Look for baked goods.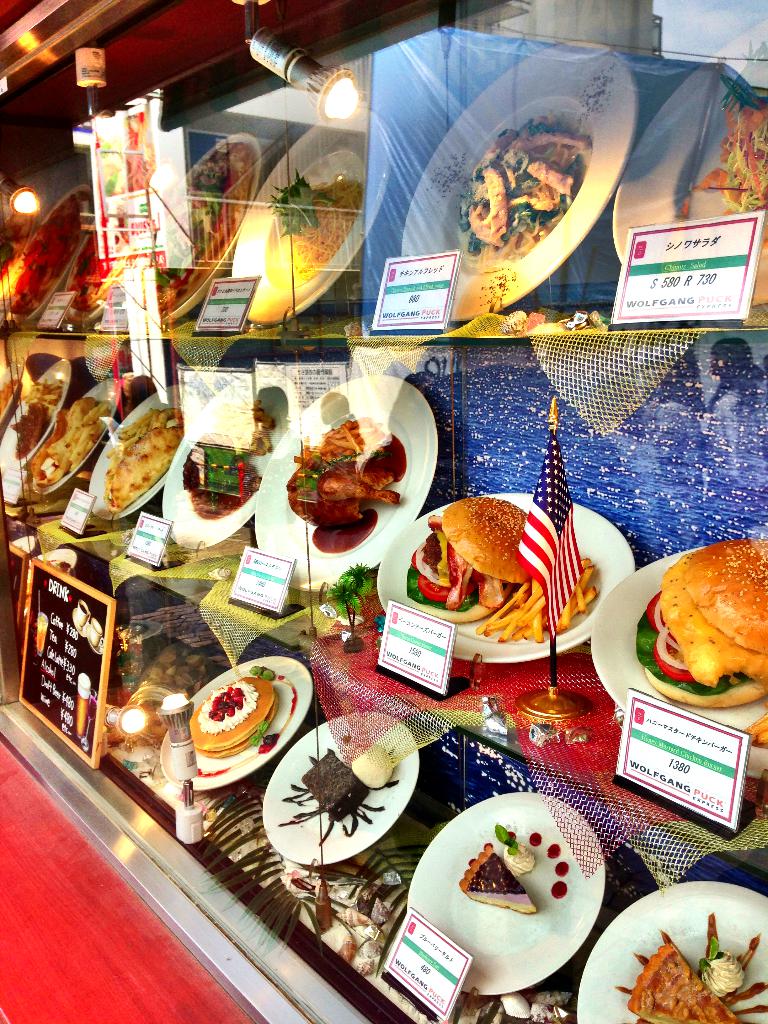
Found: l=300, t=746, r=369, b=821.
